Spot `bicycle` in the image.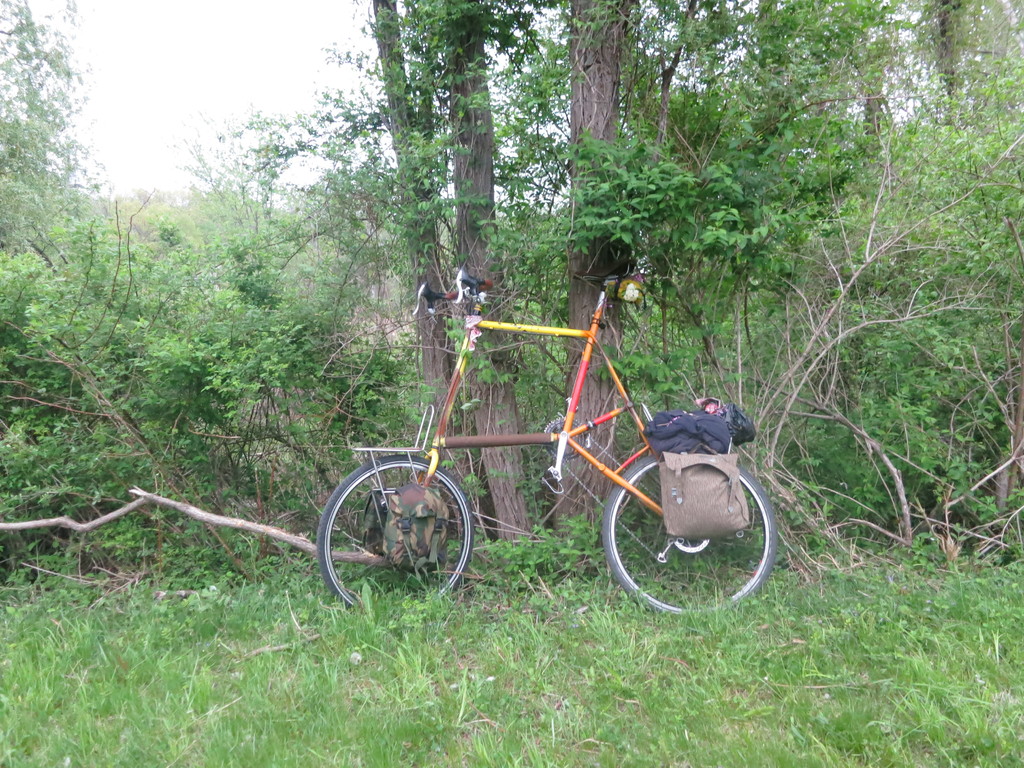
`bicycle` found at <region>312, 301, 790, 613</region>.
